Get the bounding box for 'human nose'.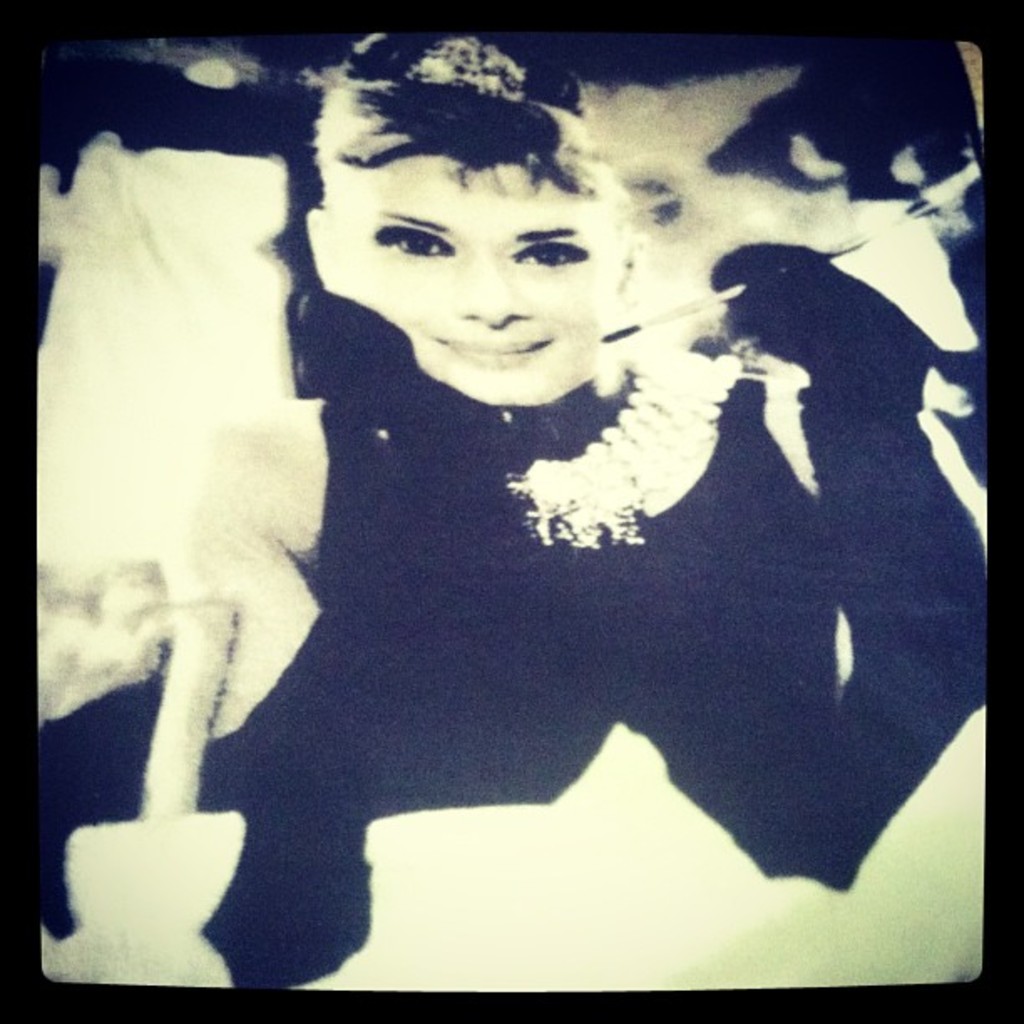
[453, 249, 527, 336].
